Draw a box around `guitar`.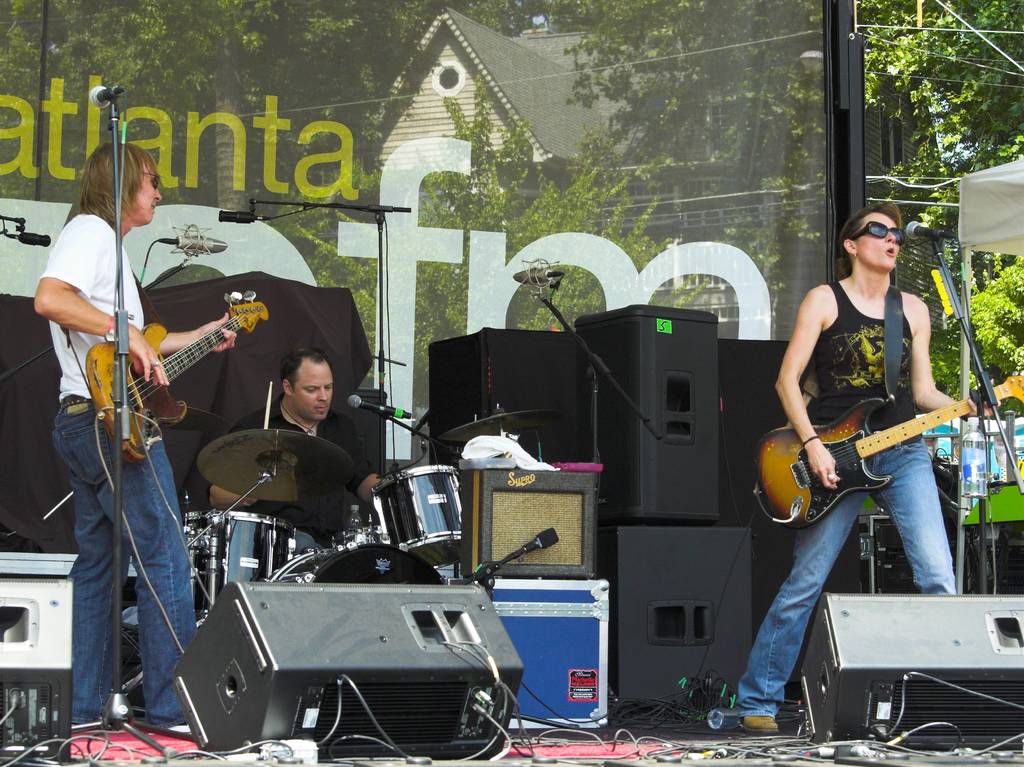
x1=751, y1=370, x2=1023, y2=529.
